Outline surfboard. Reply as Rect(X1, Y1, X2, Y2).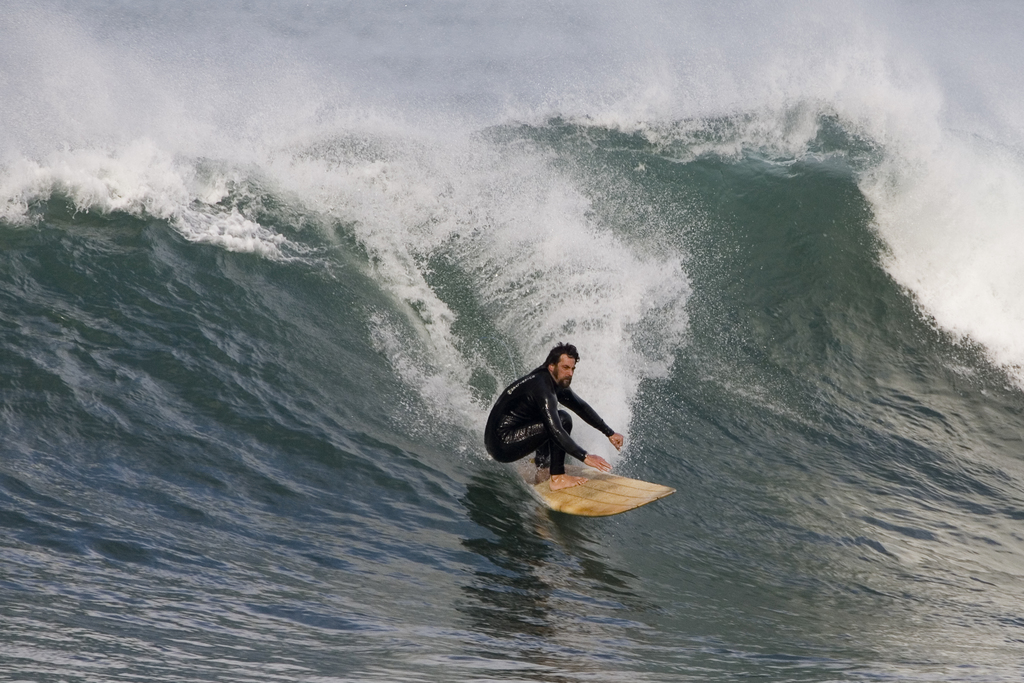
Rect(514, 463, 674, 518).
